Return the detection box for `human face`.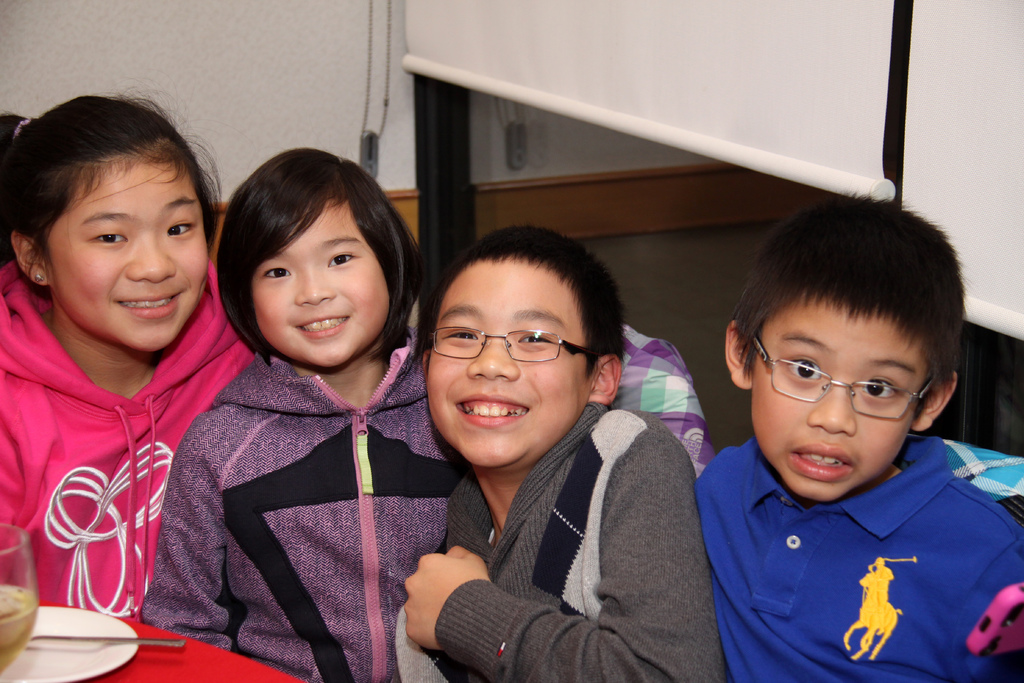
left=31, top=144, right=205, bottom=359.
